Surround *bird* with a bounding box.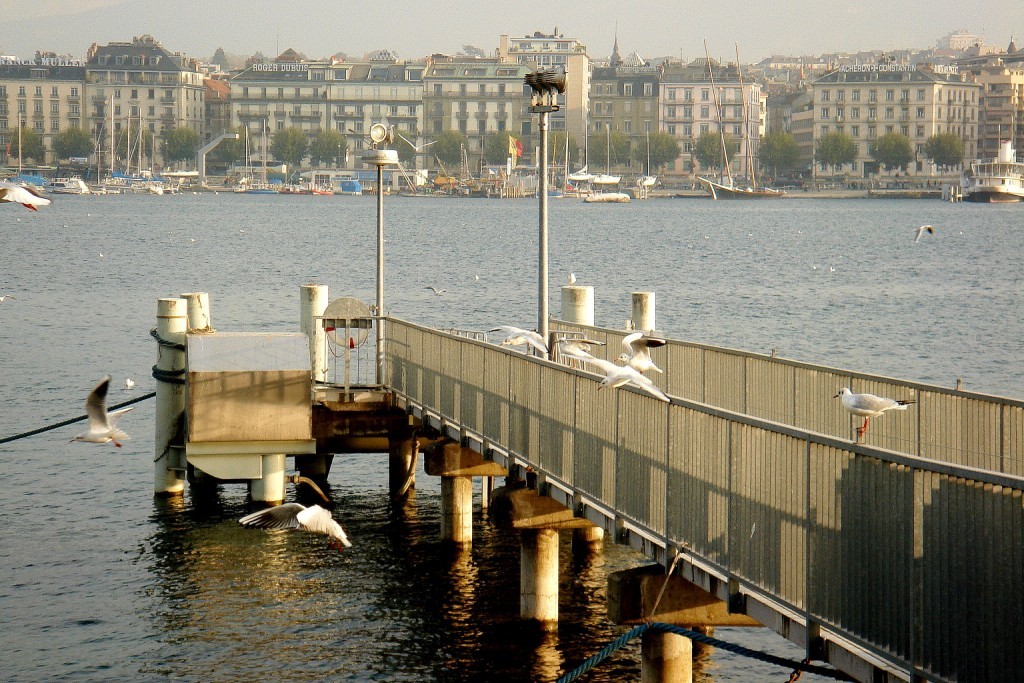
237 501 353 548.
